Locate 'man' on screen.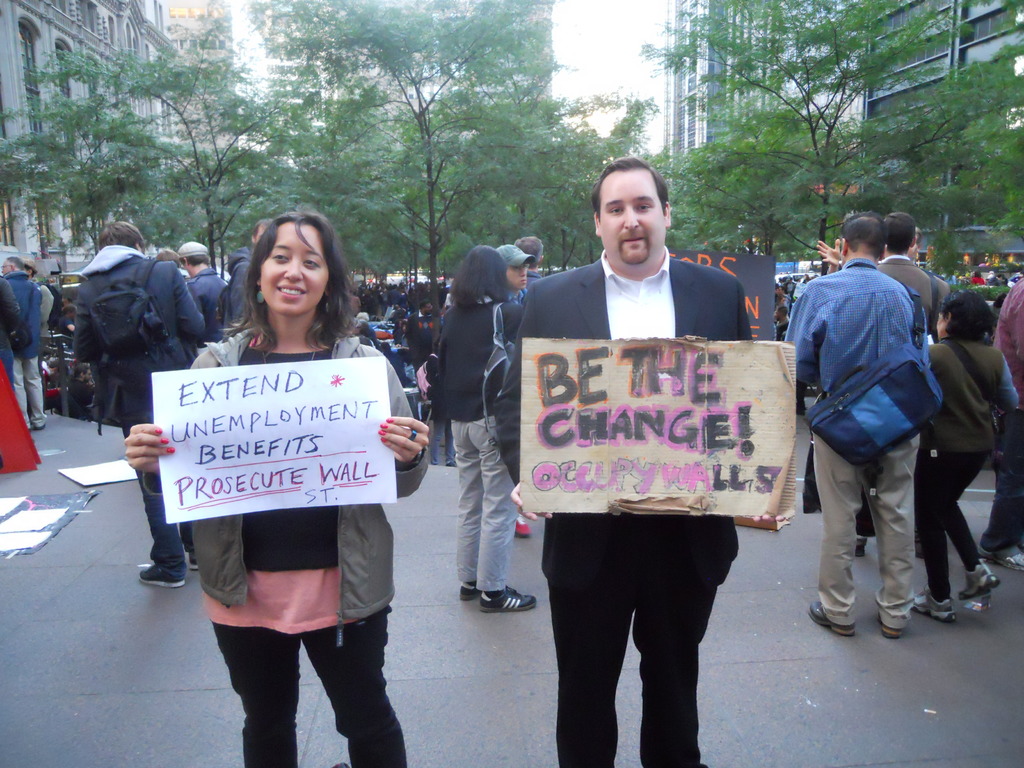
On screen at rect(483, 246, 532, 310).
